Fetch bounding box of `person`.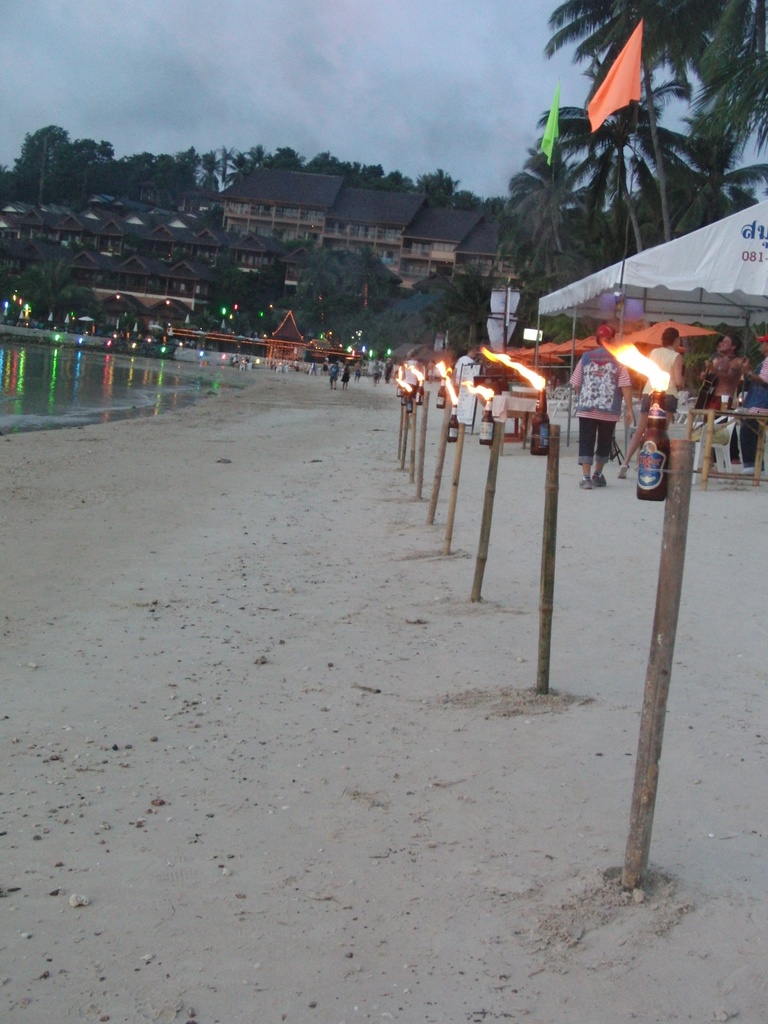
Bbox: <box>568,312,643,495</box>.
